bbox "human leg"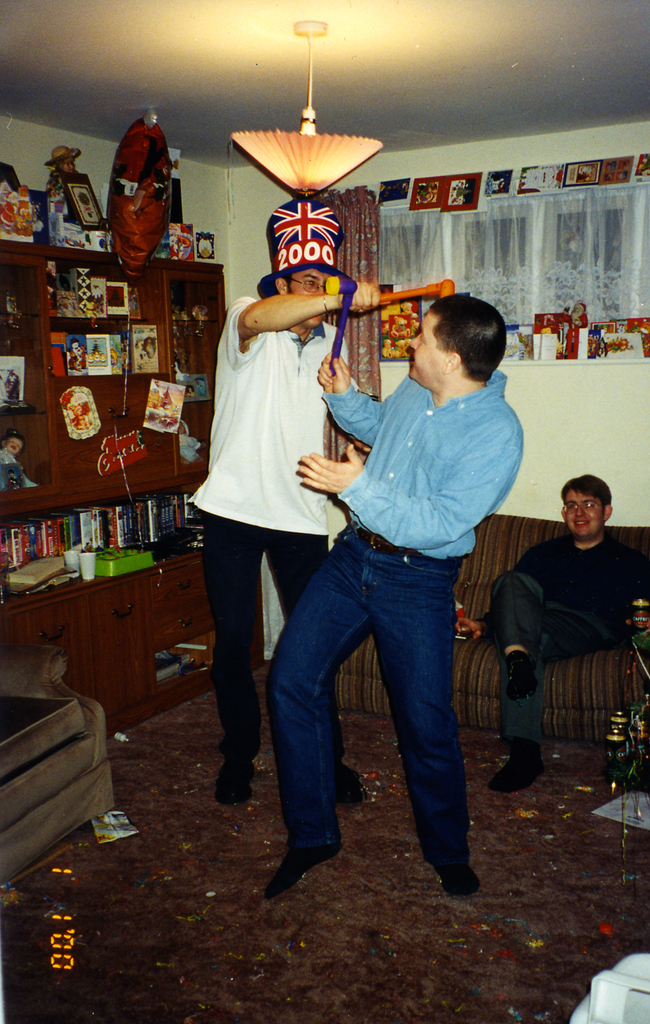
[214,517,258,801]
